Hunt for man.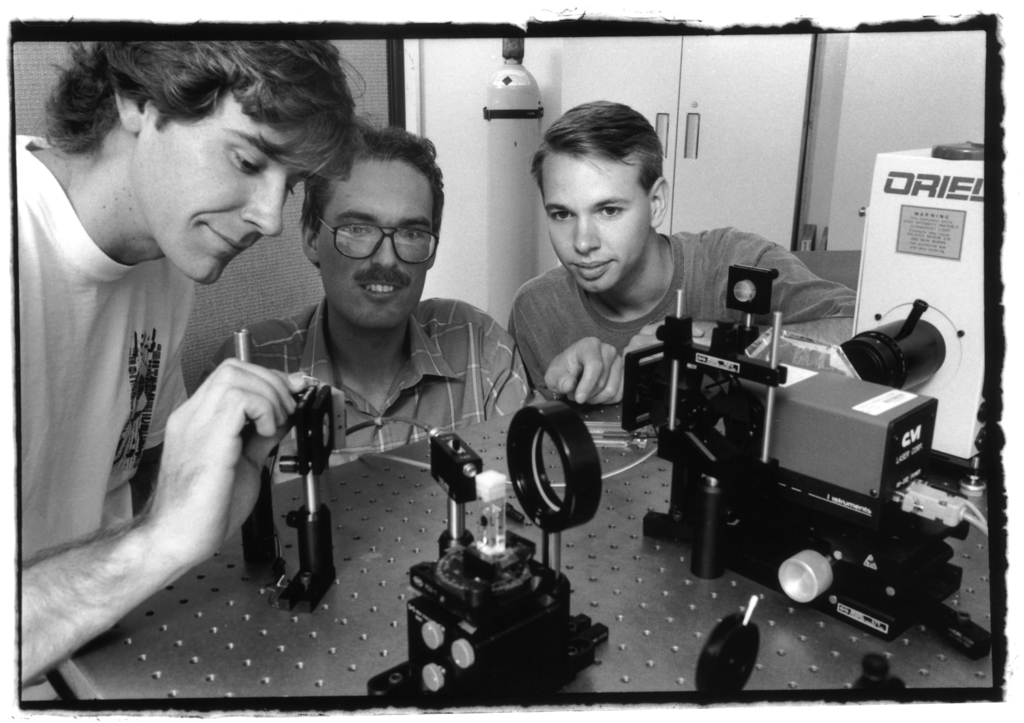
Hunted down at {"left": 505, "top": 90, "right": 860, "bottom": 374}.
